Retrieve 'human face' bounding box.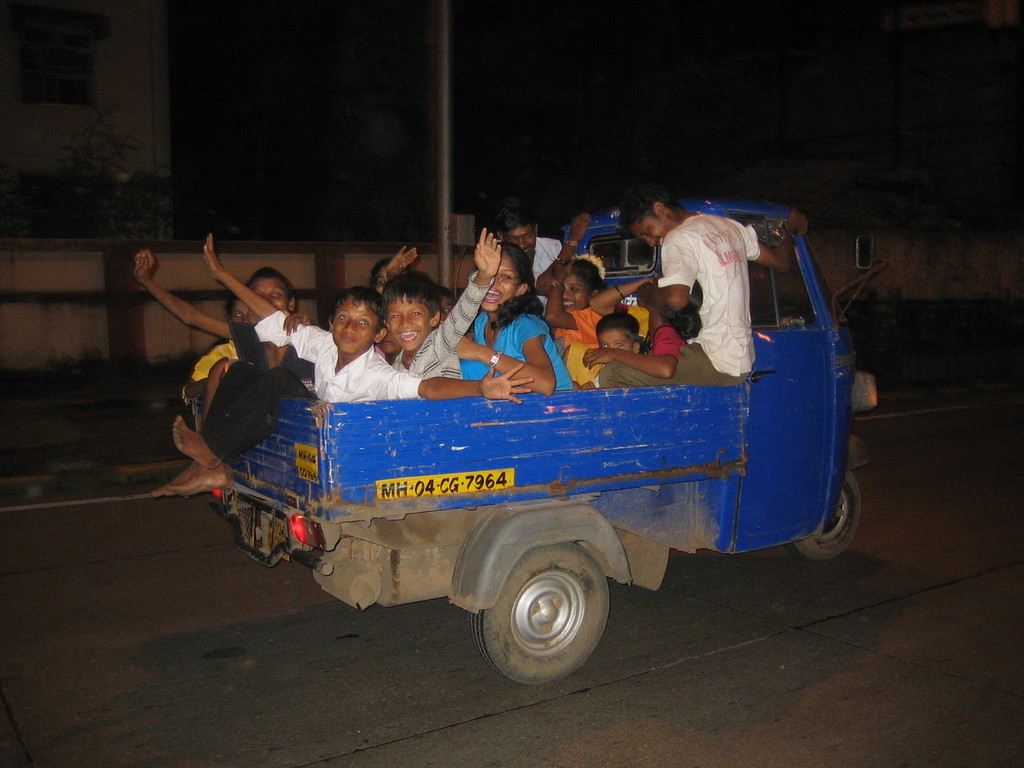
Bounding box: 228, 298, 257, 321.
